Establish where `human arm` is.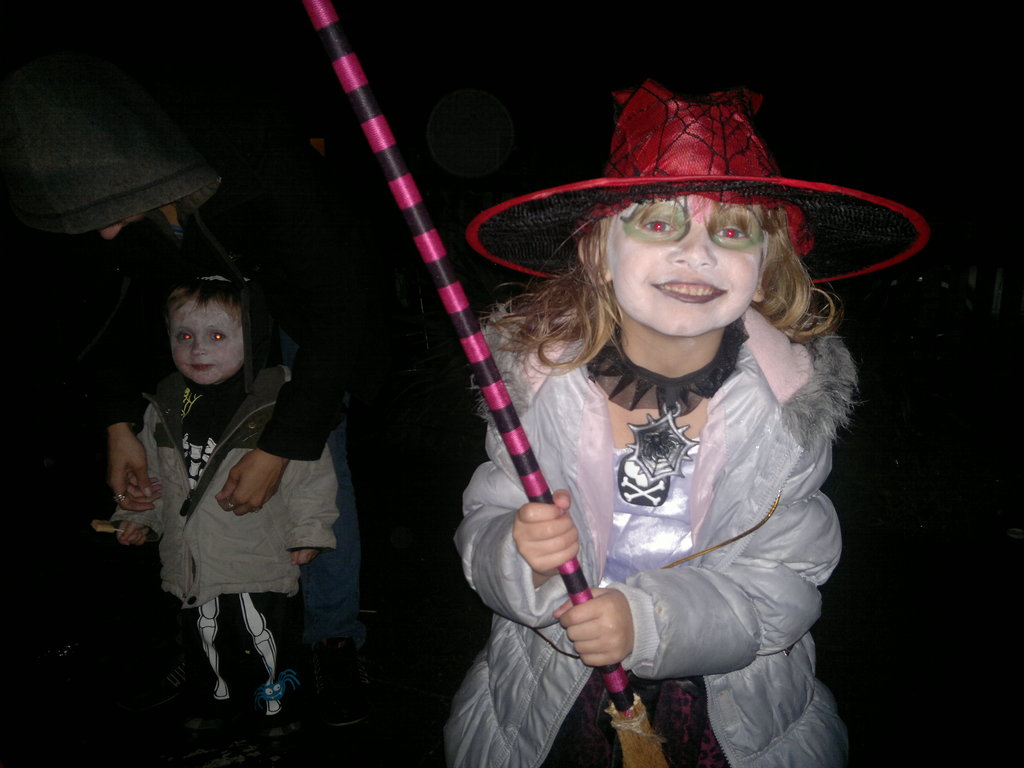
Established at (275, 419, 341, 575).
